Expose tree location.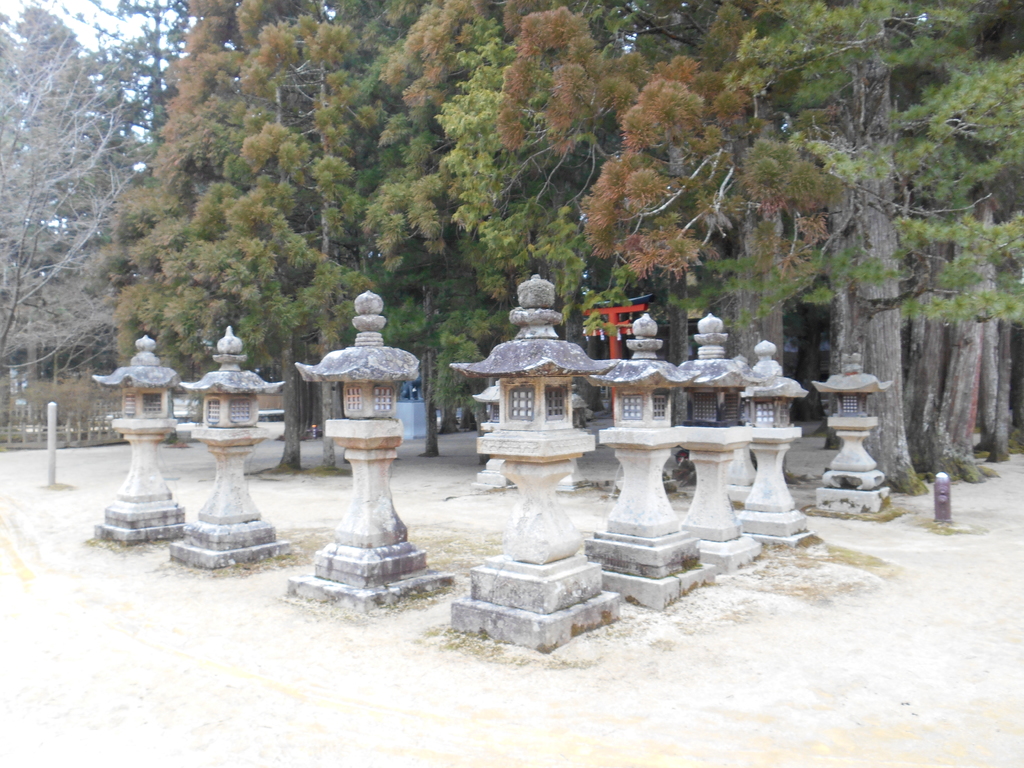
Exposed at BBox(104, 177, 201, 359).
